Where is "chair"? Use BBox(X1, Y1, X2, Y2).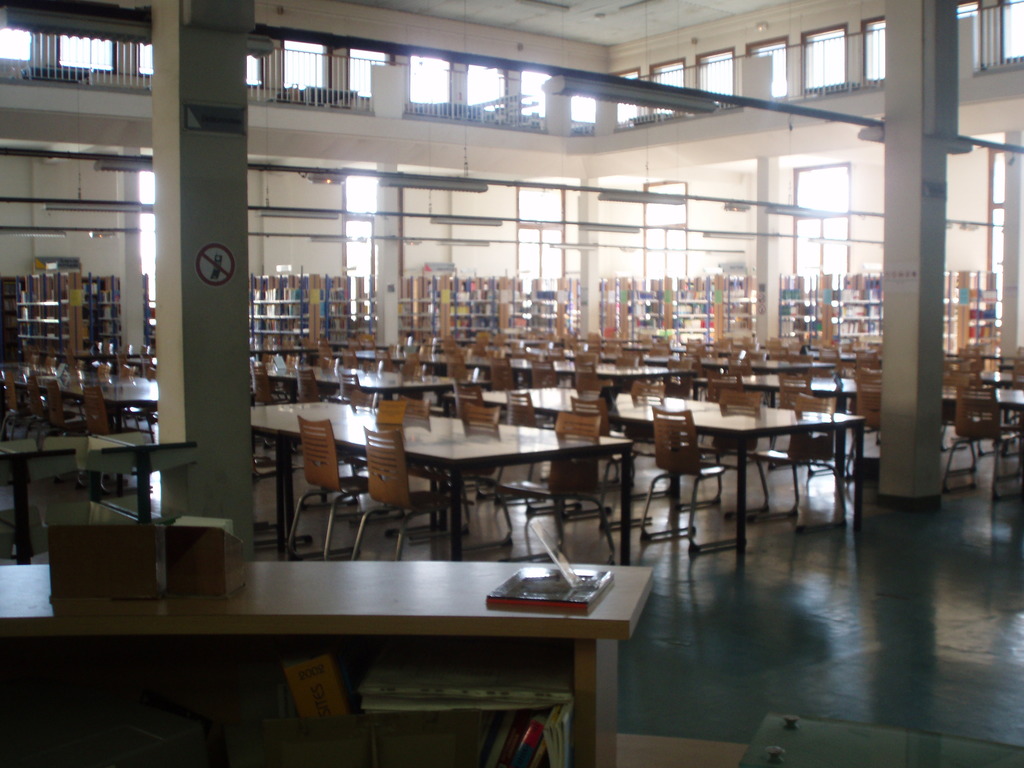
BBox(402, 401, 514, 546).
